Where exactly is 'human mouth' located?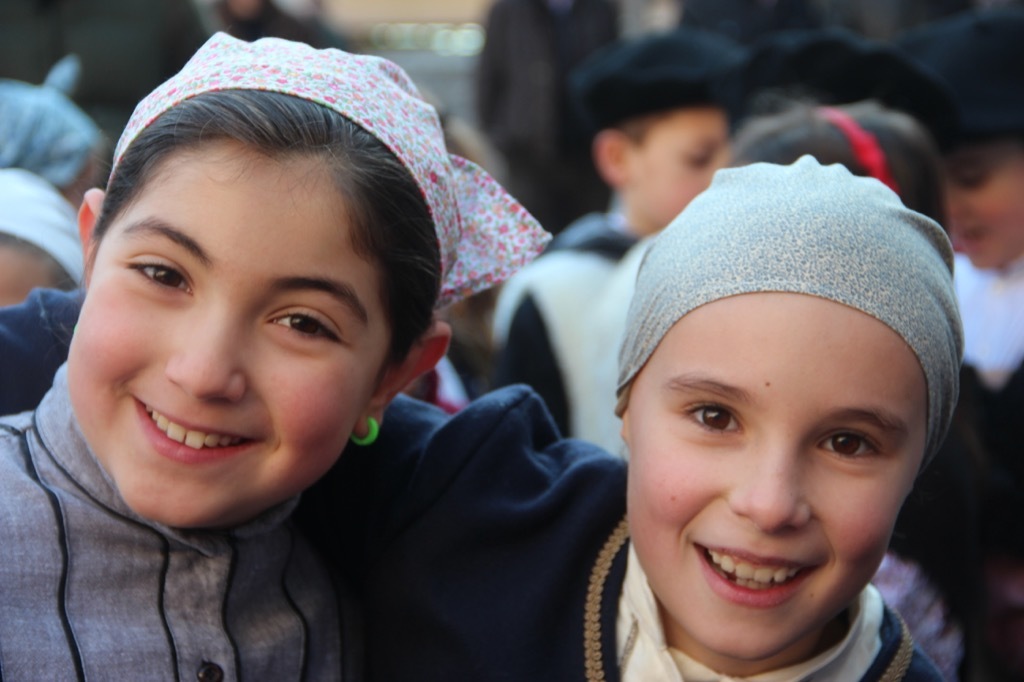
Its bounding box is locate(118, 386, 283, 465).
